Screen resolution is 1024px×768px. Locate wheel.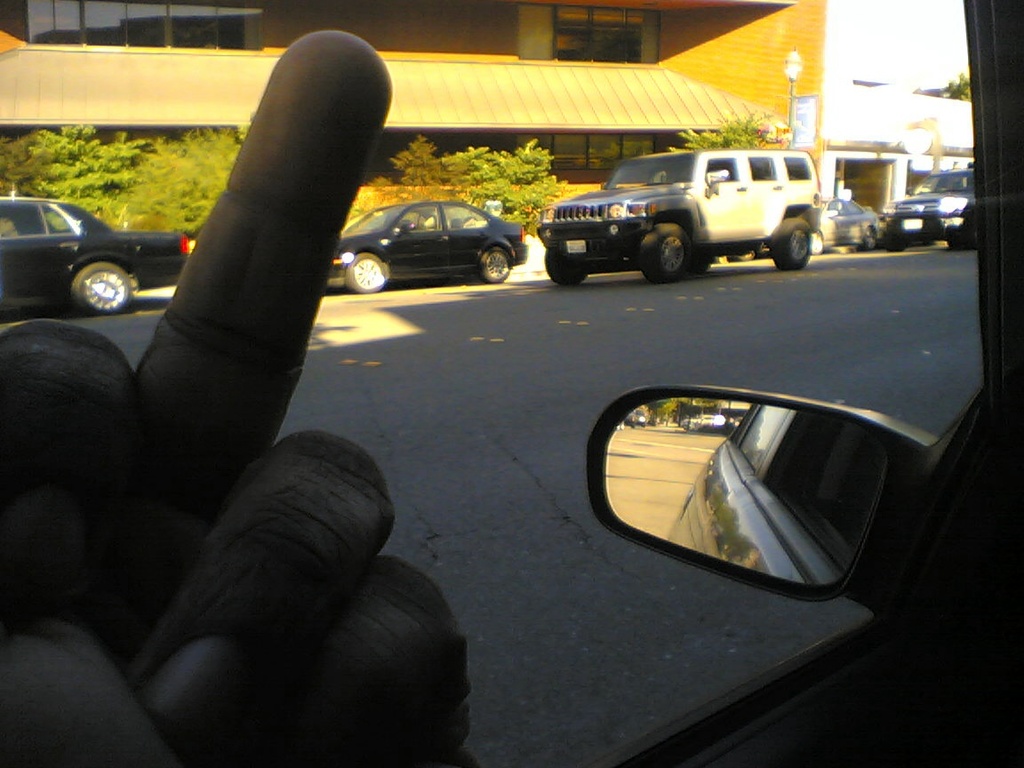
[636,227,696,283].
